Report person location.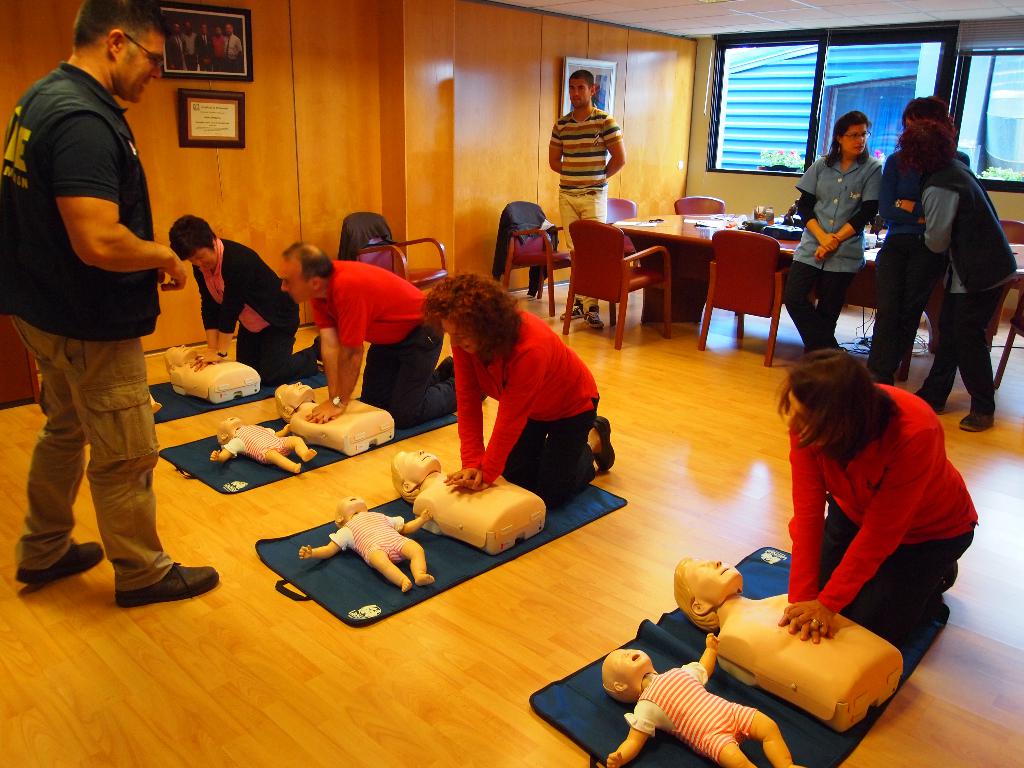
Report: Rect(209, 413, 319, 479).
